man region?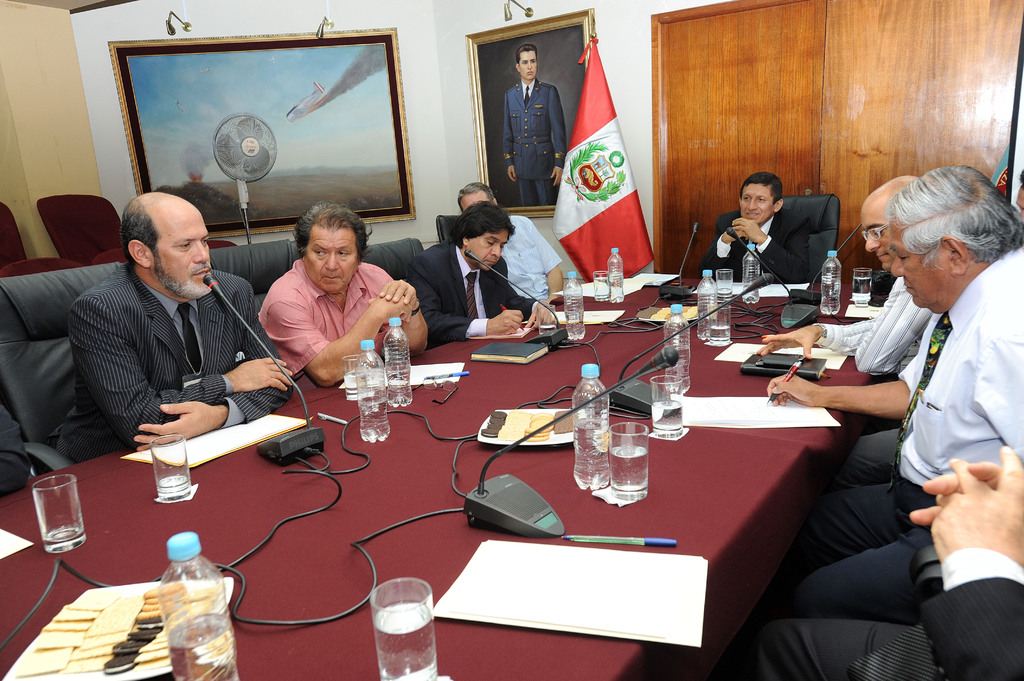
[451,175,572,303]
